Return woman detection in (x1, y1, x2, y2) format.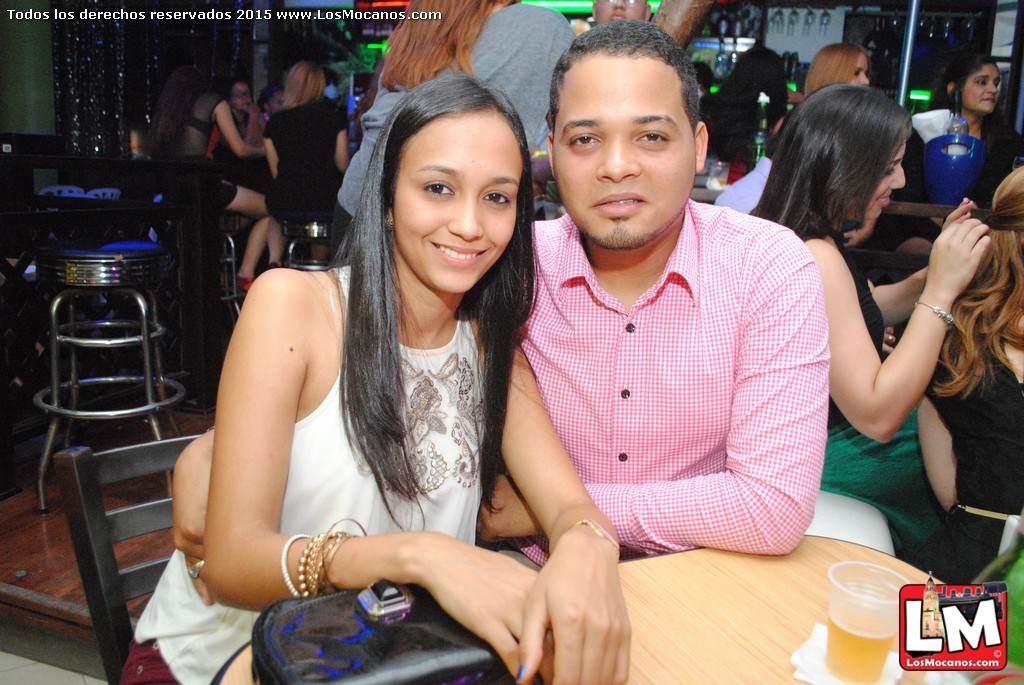
(150, 61, 286, 289).
